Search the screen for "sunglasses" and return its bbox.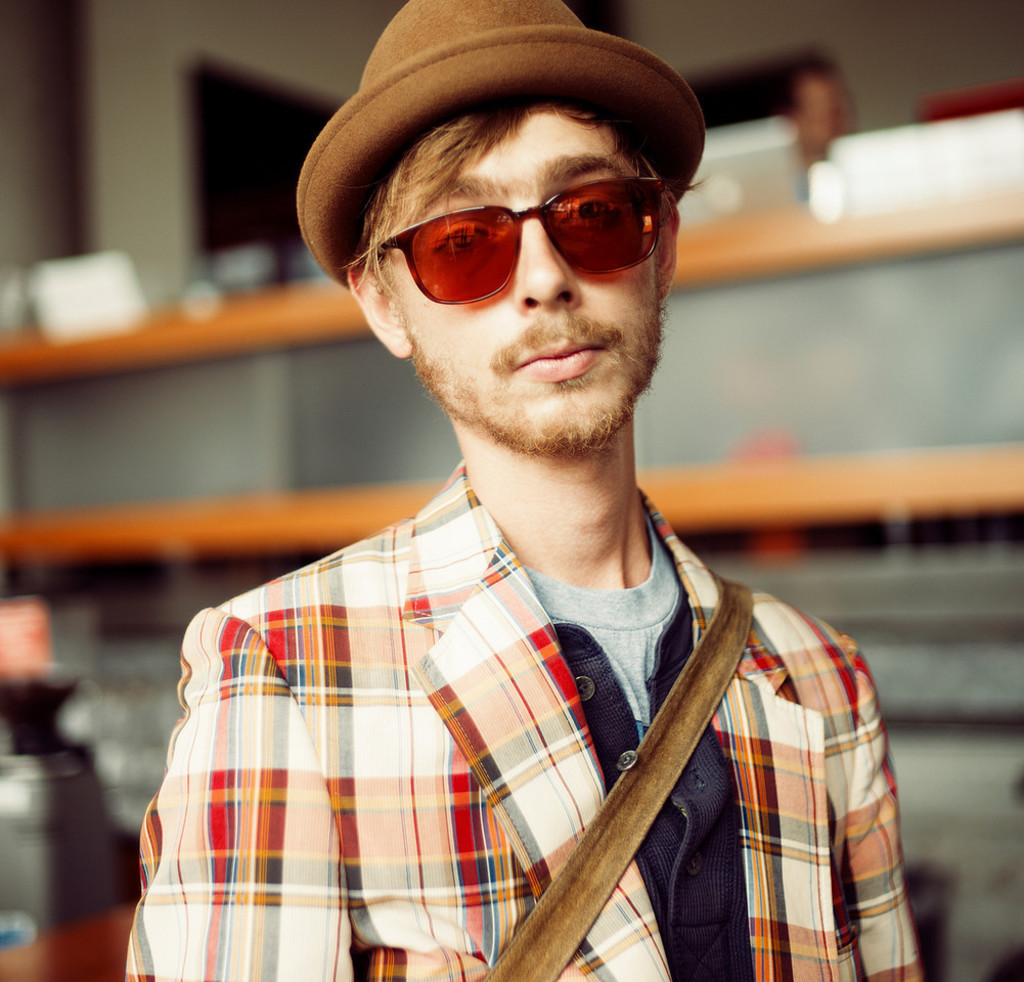
Found: l=382, t=162, r=665, b=305.
